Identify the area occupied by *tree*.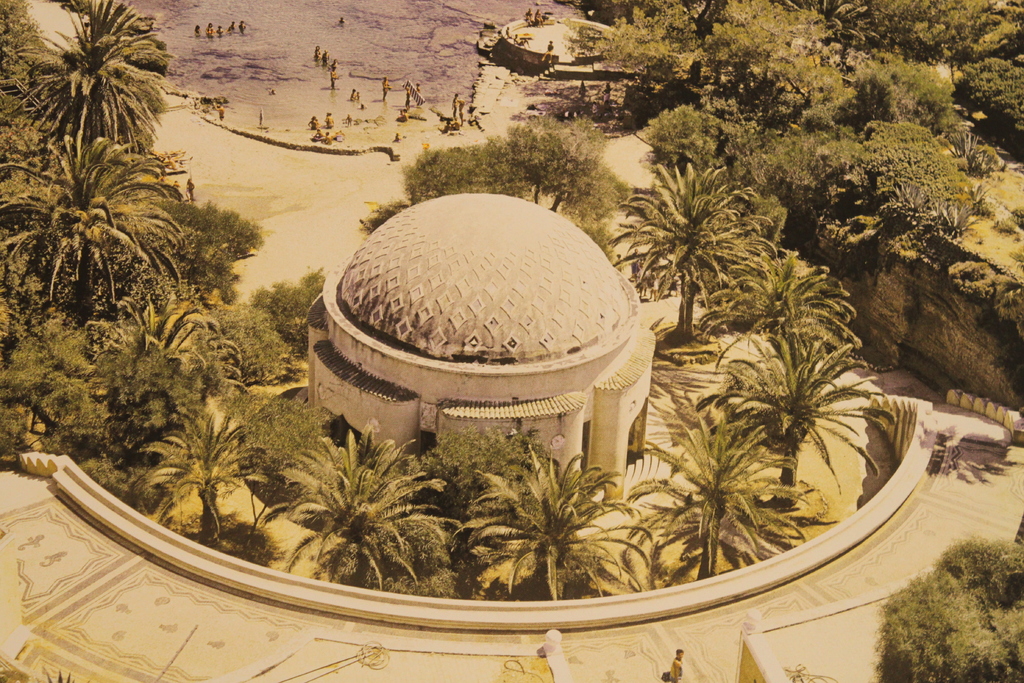
Area: box=[1, 128, 195, 320].
